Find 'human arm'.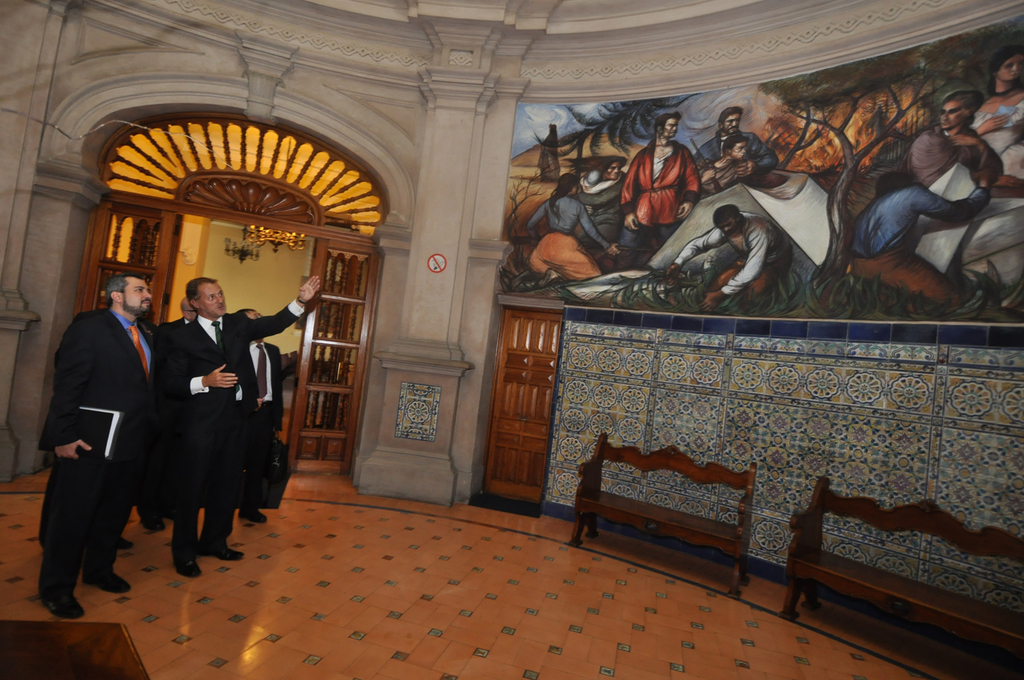
[677, 150, 698, 224].
